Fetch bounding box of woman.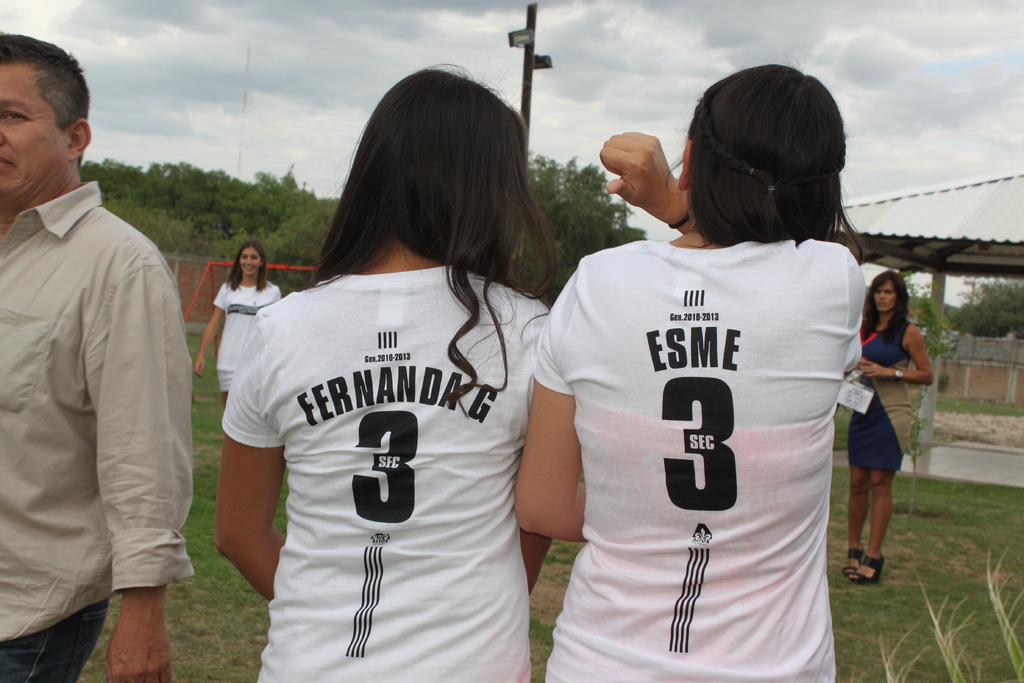
Bbox: Rect(210, 58, 566, 682).
